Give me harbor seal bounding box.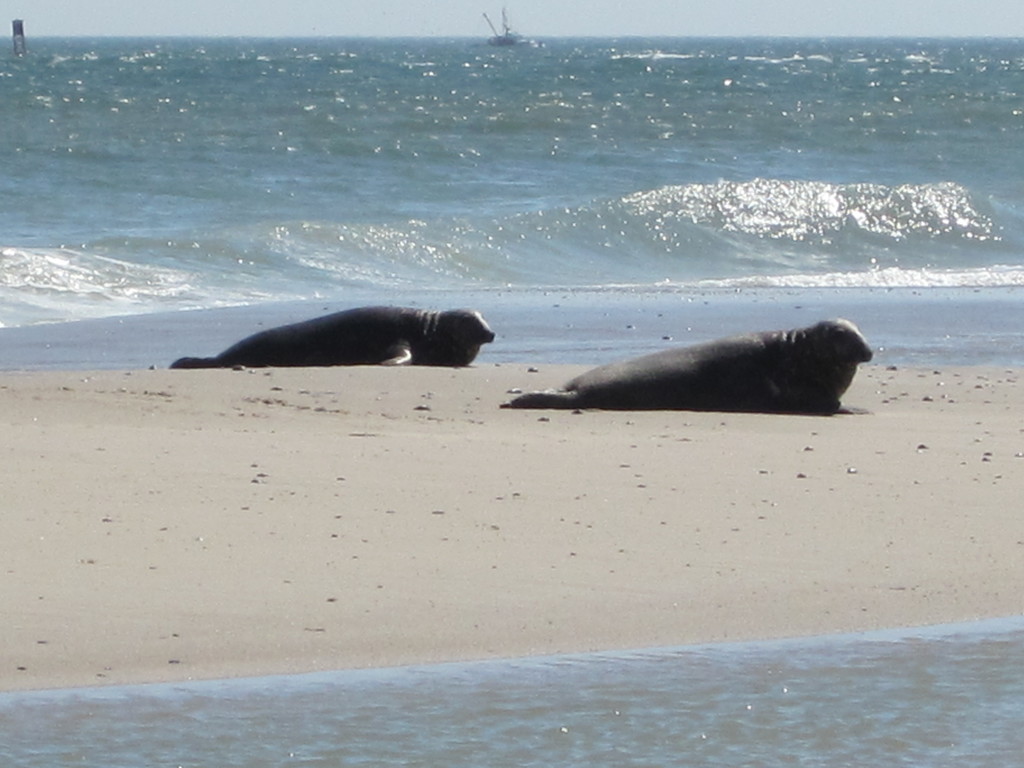
<region>169, 307, 494, 369</region>.
